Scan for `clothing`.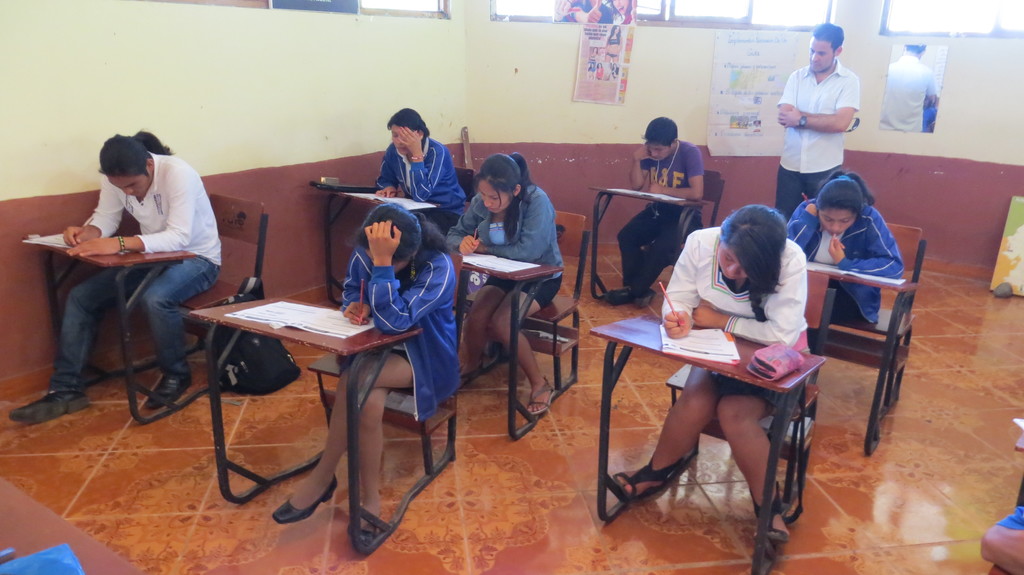
Scan result: region(378, 136, 467, 219).
